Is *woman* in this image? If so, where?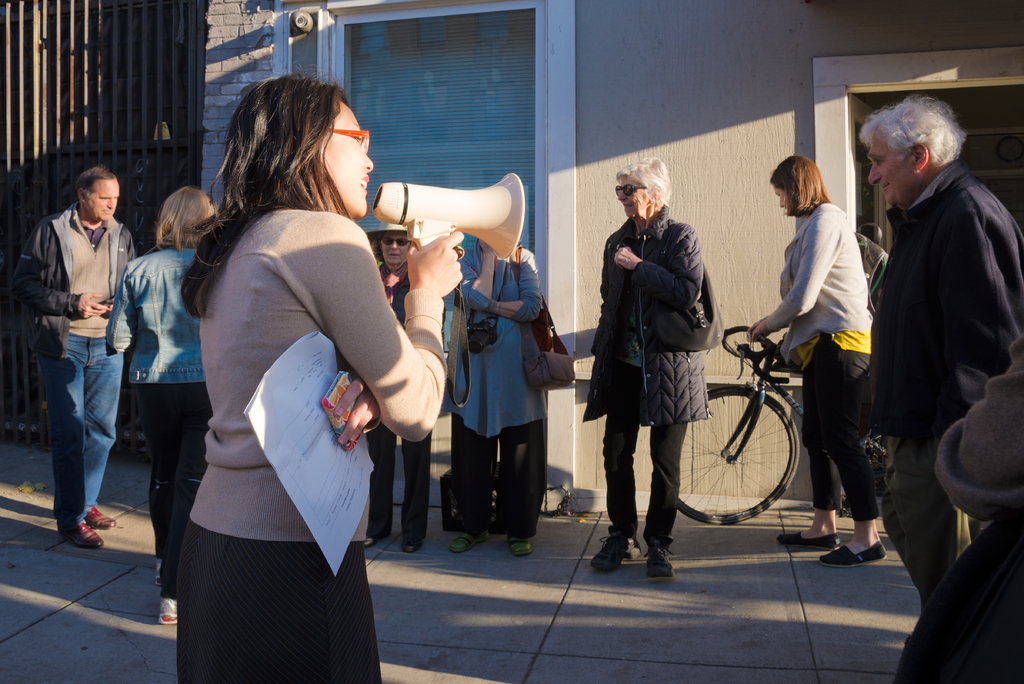
Yes, at <region>362, 216, 440, 563</region>.
